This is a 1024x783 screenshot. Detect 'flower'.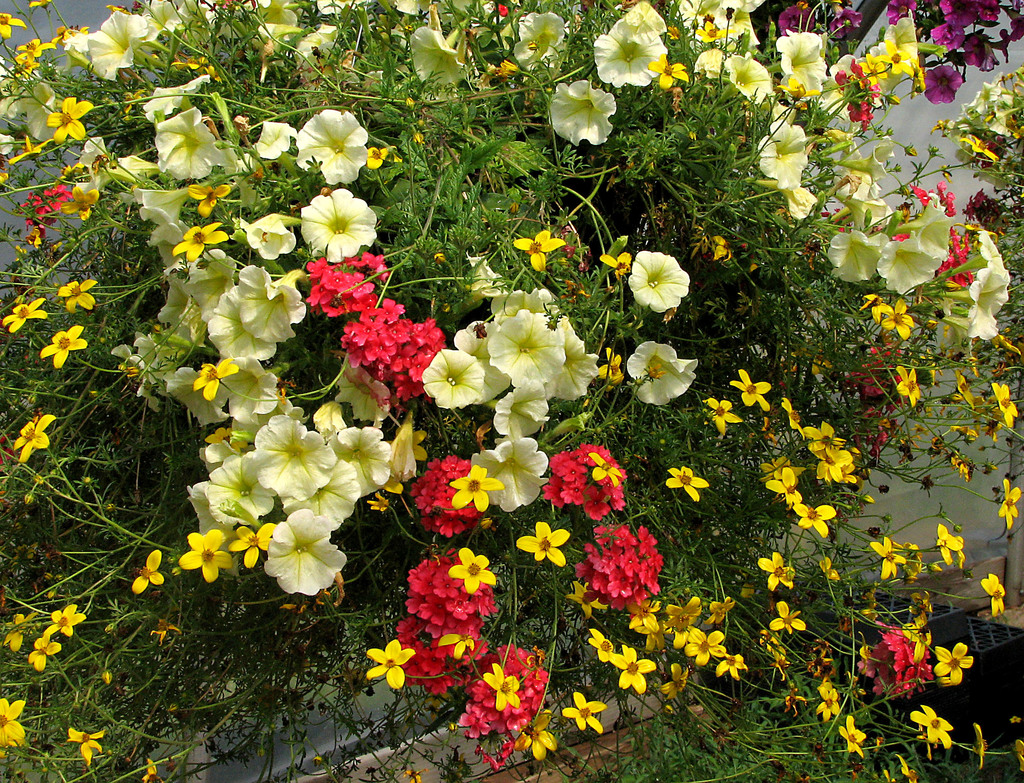
x1=895 y1=364 x2=918 y2=418.
